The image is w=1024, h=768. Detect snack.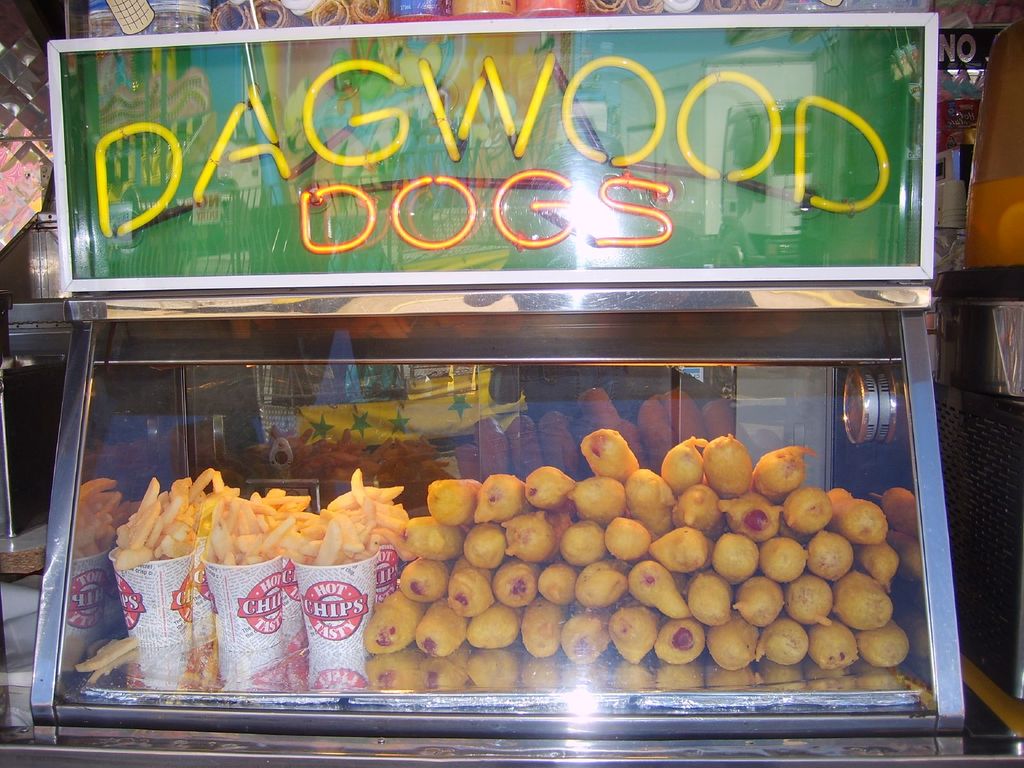
Detection: (x1=199, y1=0, x2=243, y2=42).
